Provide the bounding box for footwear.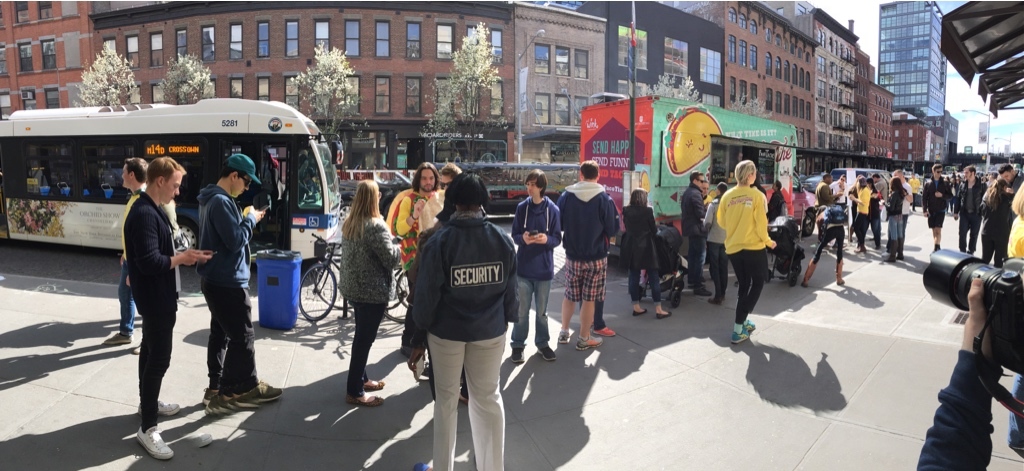
[896, 238, 902, 261].
